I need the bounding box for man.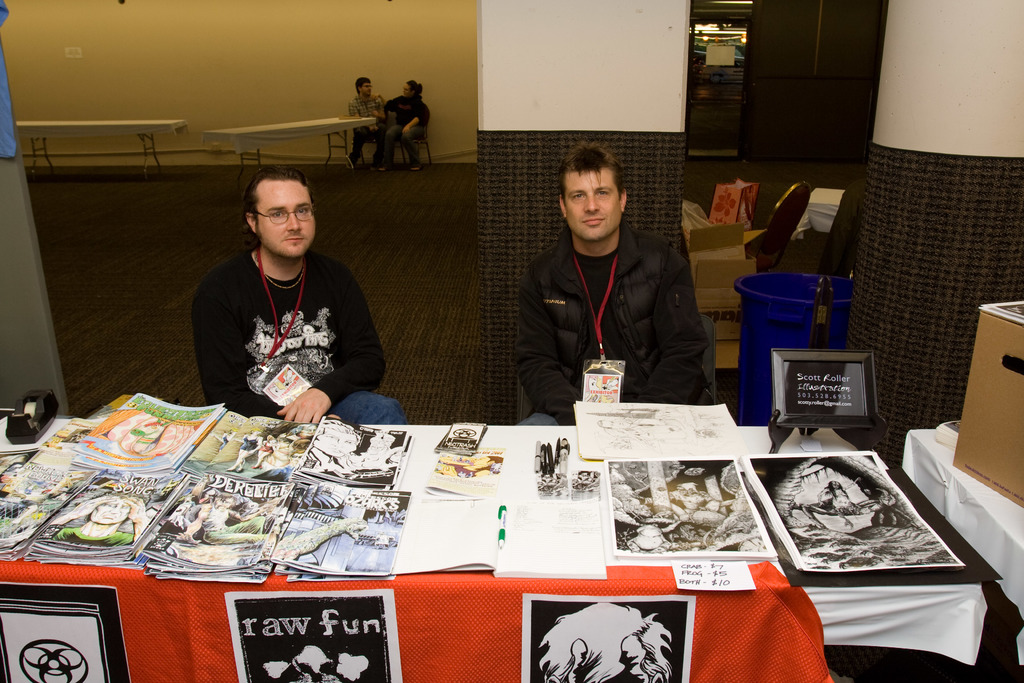
Here it is: pyautogui.locateOnScreen(351, 76, 392, 160).
